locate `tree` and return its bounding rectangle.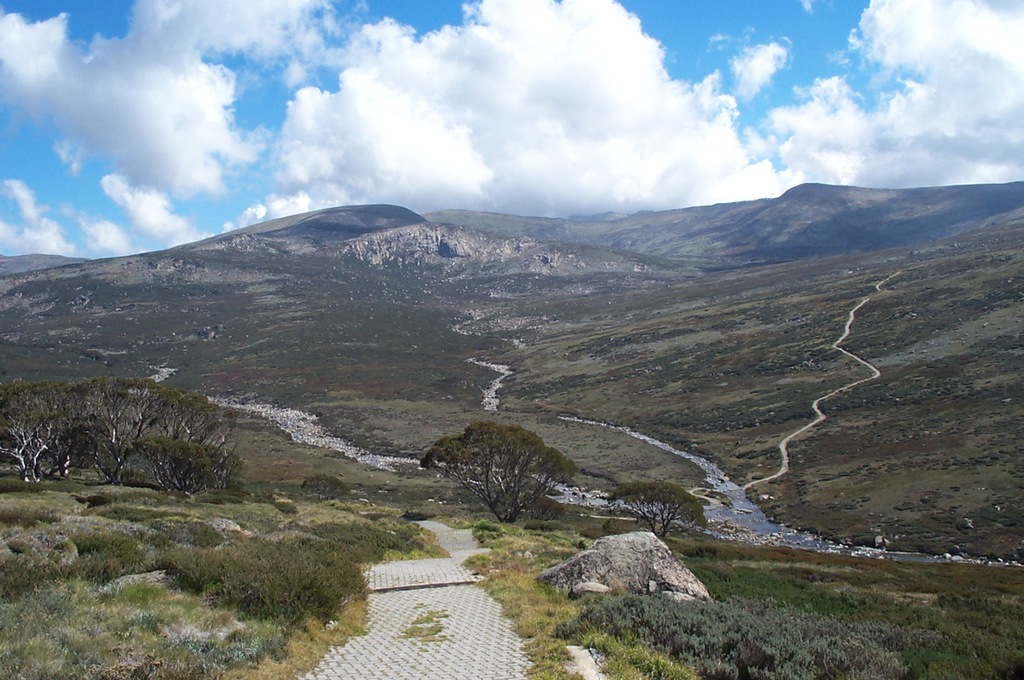
Rect(415, 415, 574, 528).
